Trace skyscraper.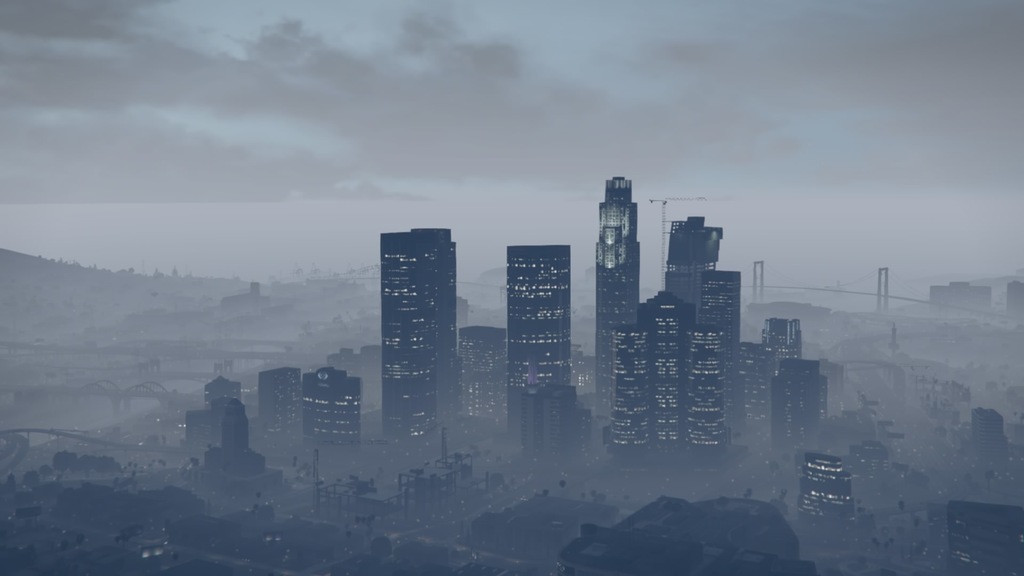
Traced to detection(514, 382, 584, 460).
